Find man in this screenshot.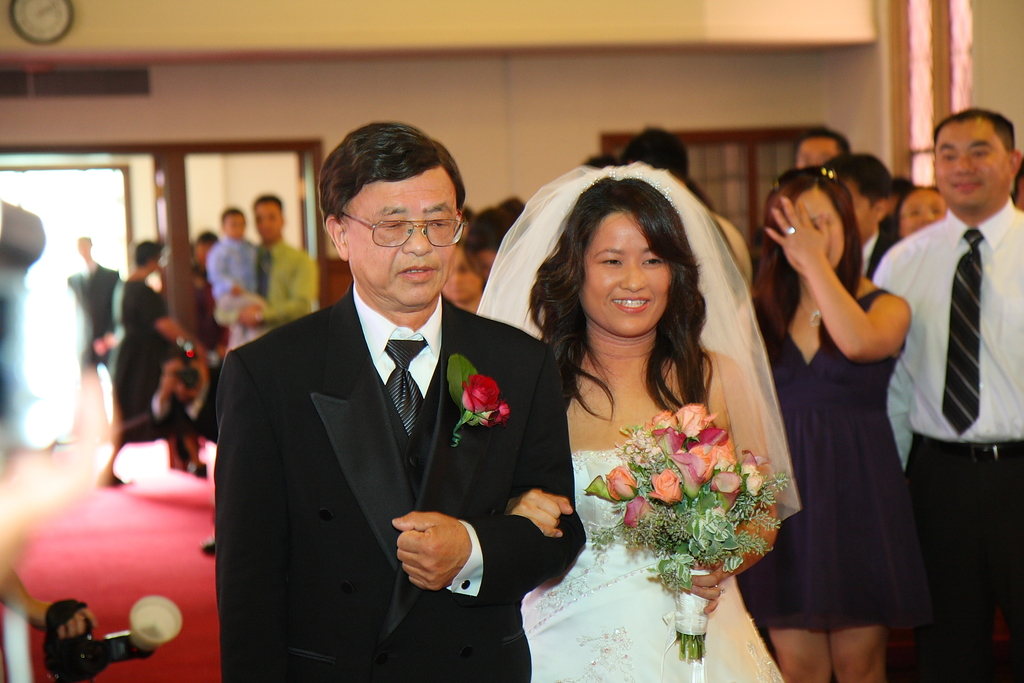
The bounding box for man is x1=870, y1=108, x2=1023, y2=682.
